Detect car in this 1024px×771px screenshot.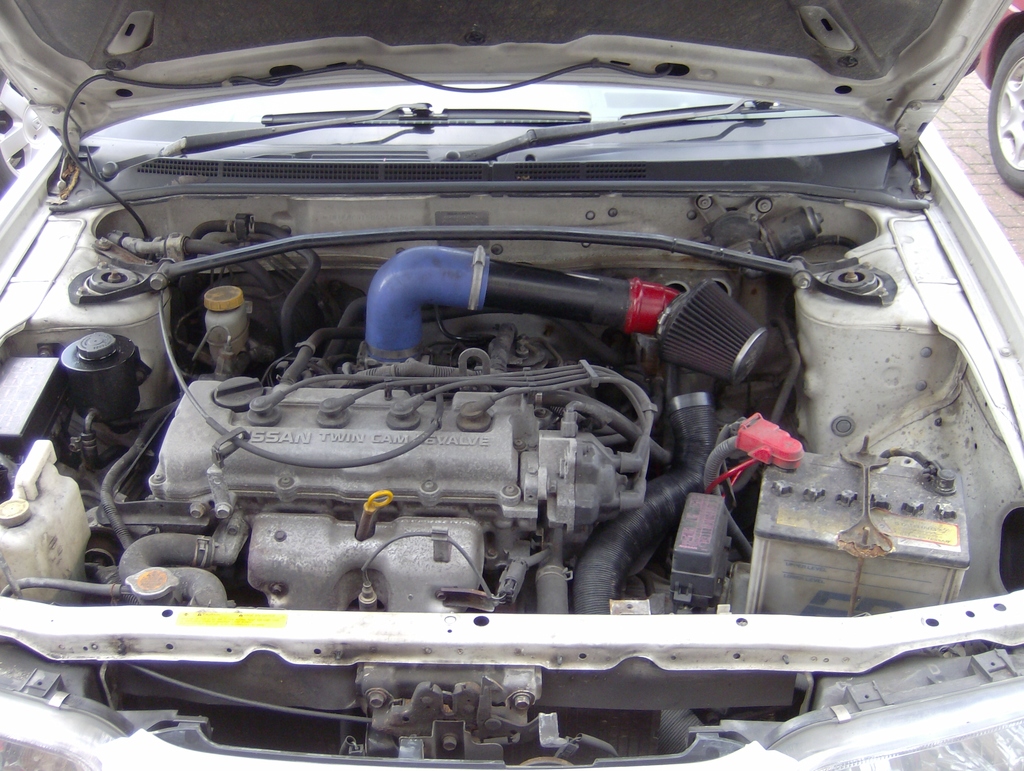
Detection: detection(0, 0, 1023, 770).
